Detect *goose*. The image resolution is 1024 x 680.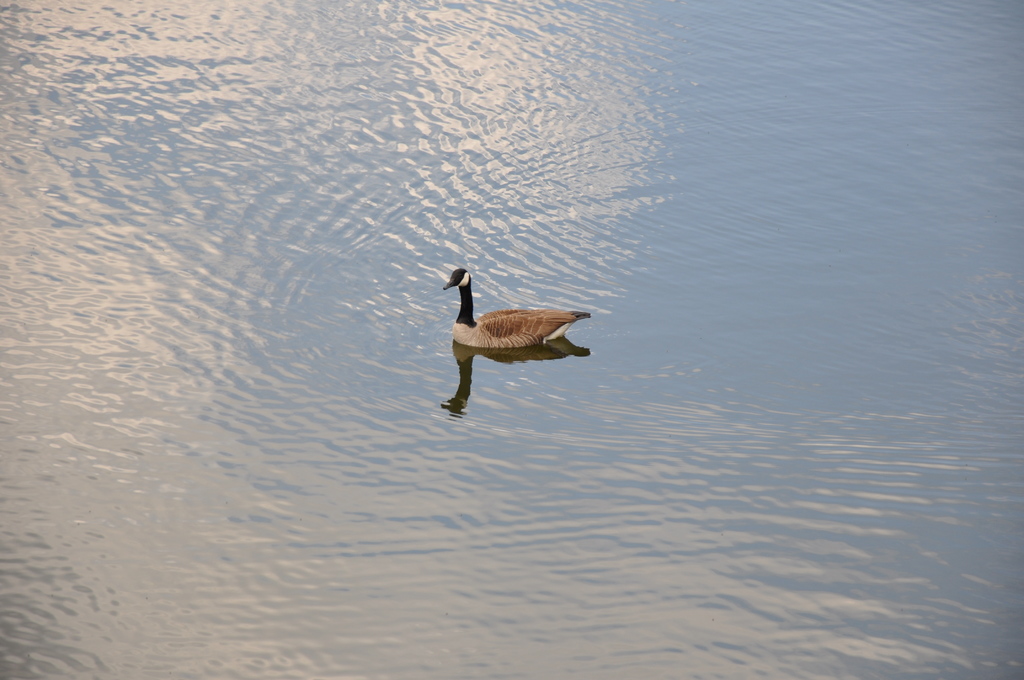
<region>439, 264, 595, 359</region>.
